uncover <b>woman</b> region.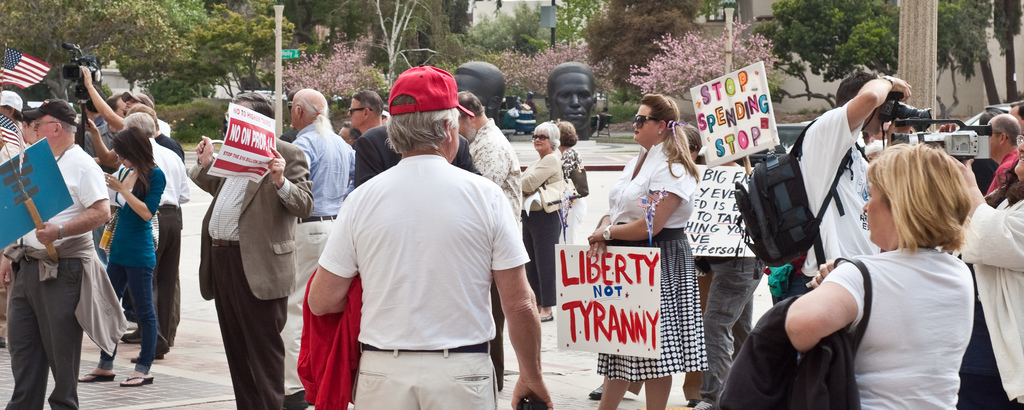
Uncovered: [77, 123, 165, 388].
